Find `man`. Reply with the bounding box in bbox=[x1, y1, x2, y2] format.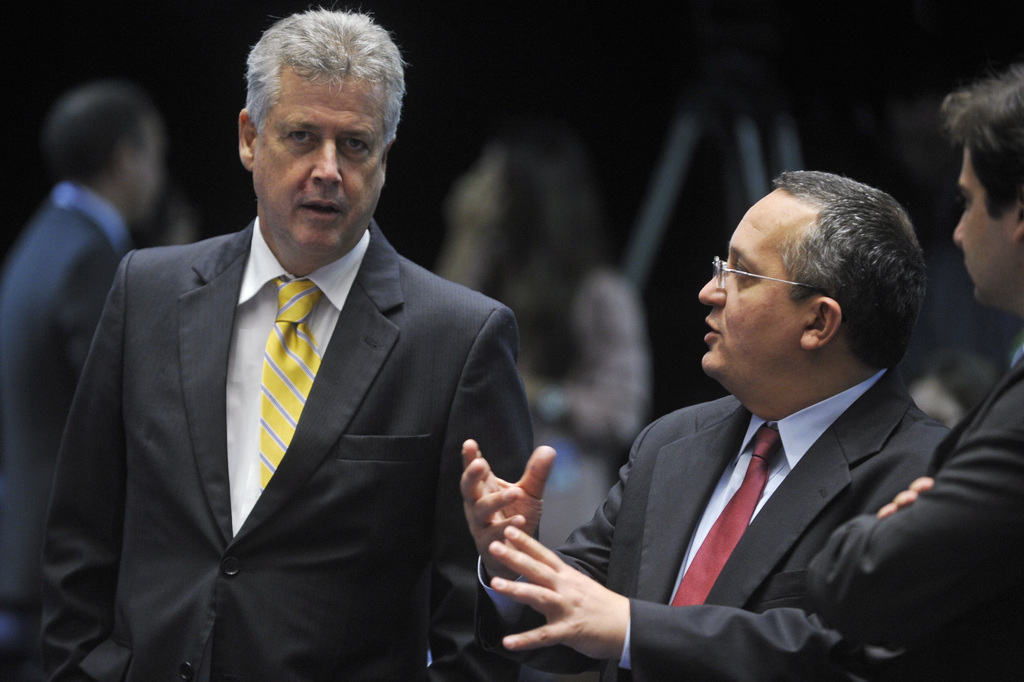
bbox=[802, 68, 1023, 681].
